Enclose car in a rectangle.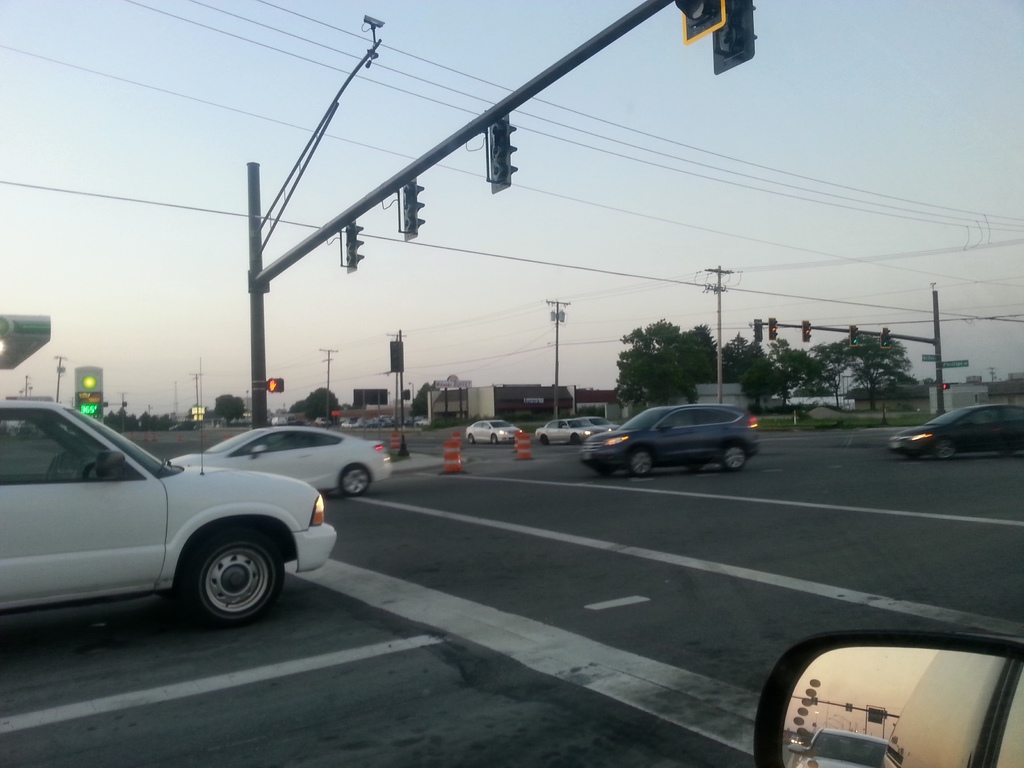
bbox(461, 413, 532, 447).
